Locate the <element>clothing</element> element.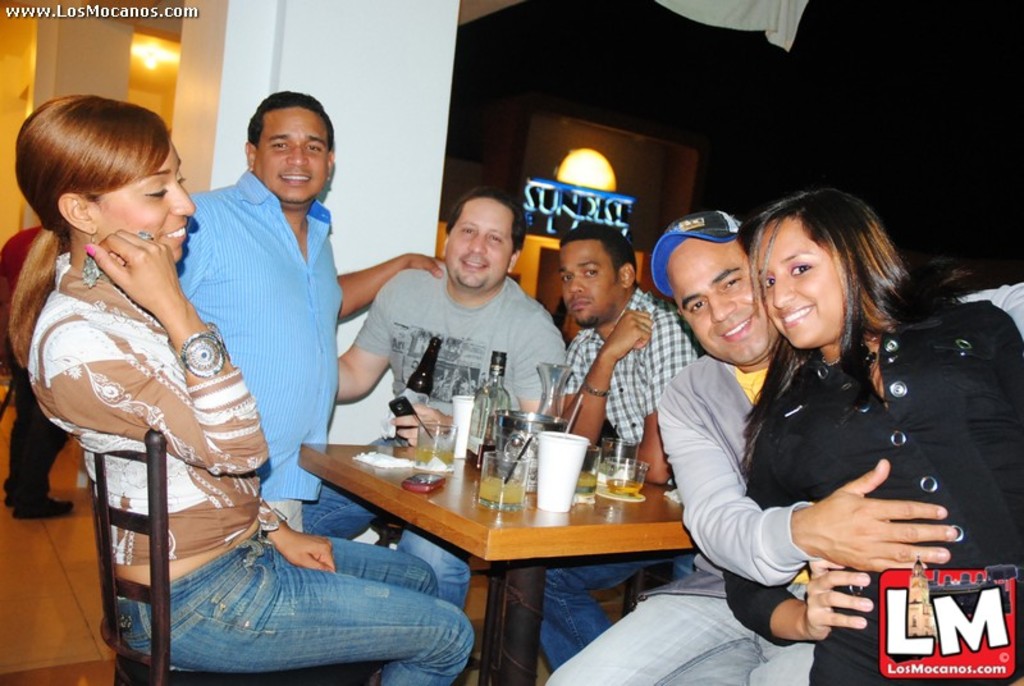
Element bbox: BBox(543, 351, 824, 685).
